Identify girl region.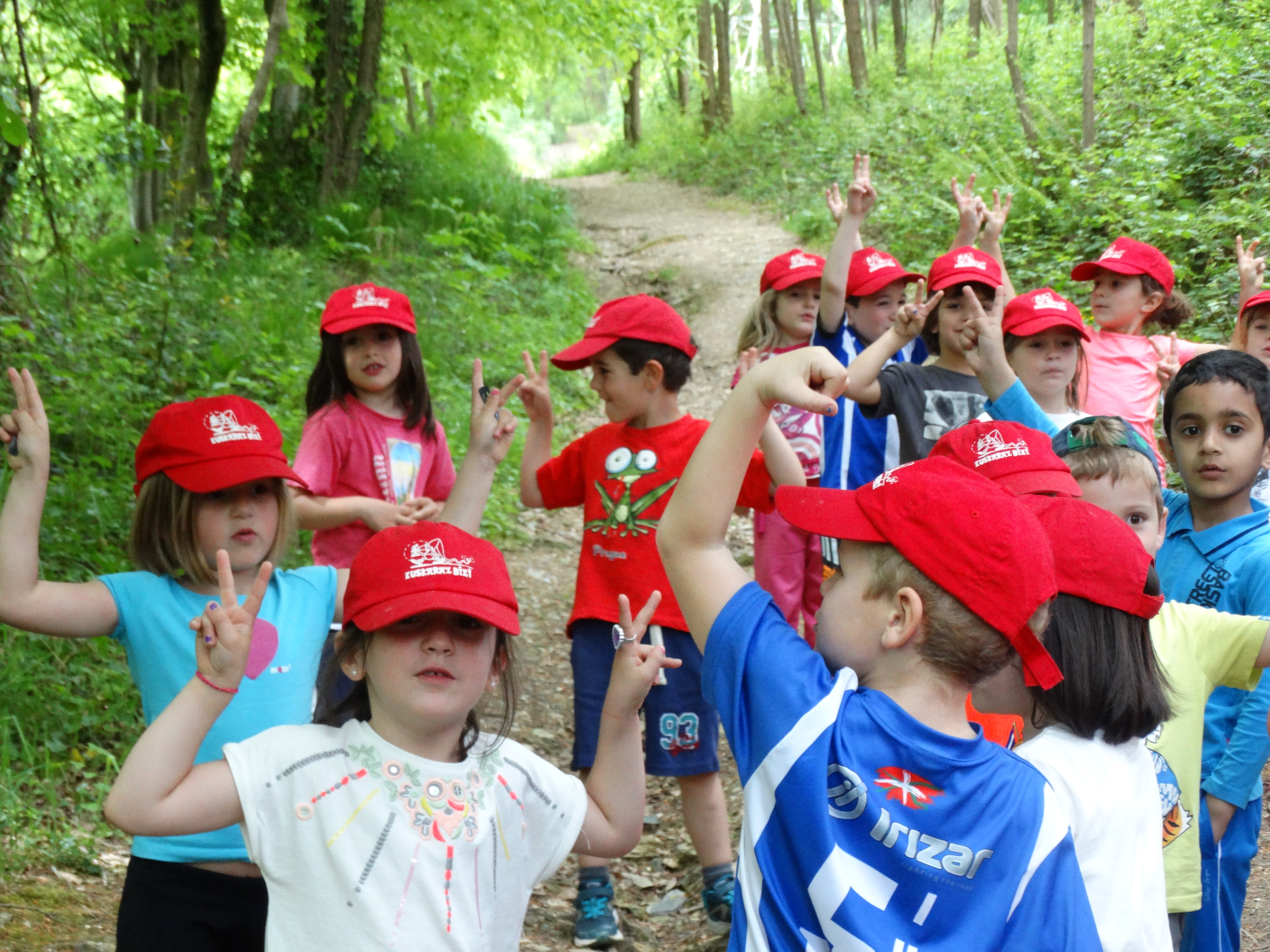
Region: 206/59/246/111.
